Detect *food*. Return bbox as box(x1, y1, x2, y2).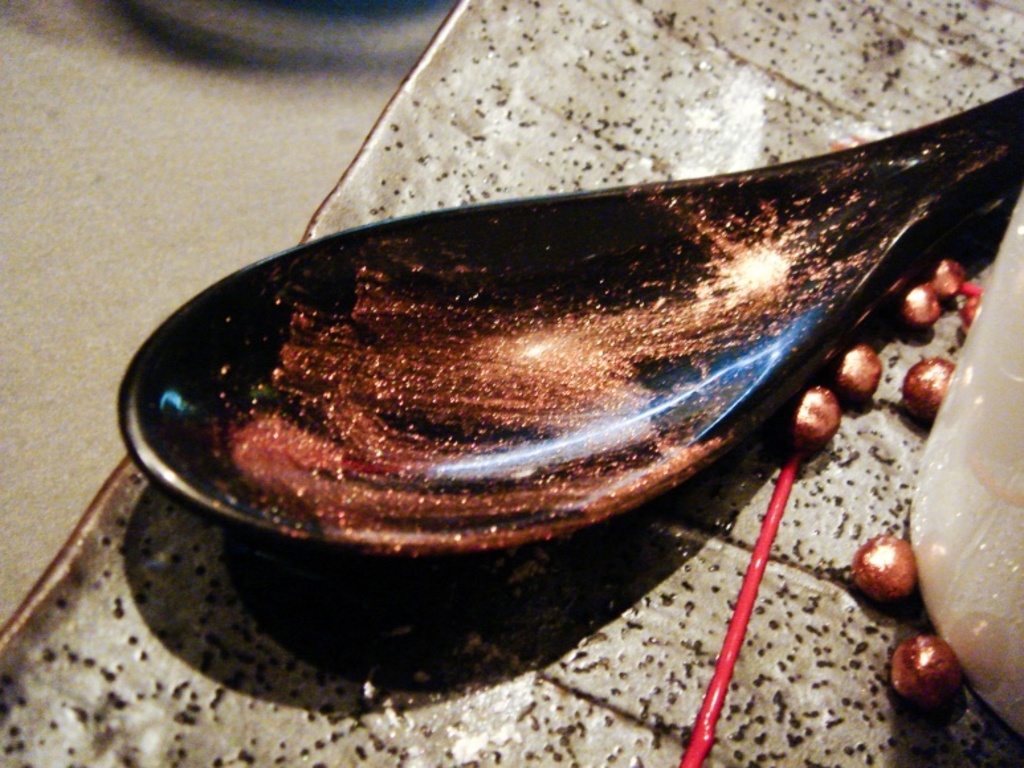
box(890, 634, 966, 714).
